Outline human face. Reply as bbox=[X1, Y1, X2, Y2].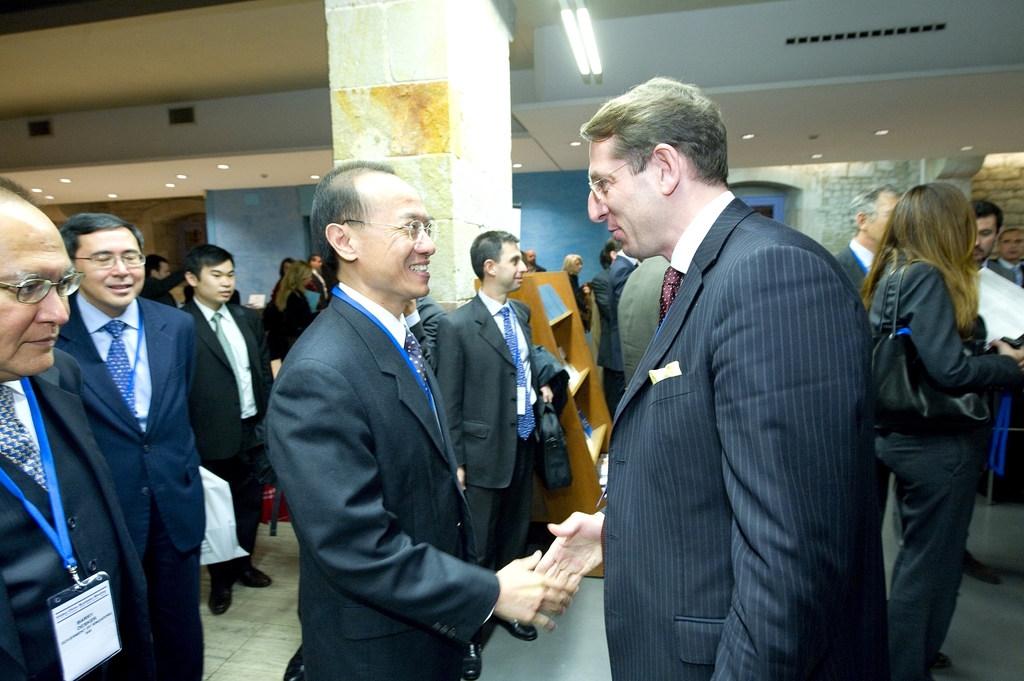
bbox=[870, 192, 896, 247].
